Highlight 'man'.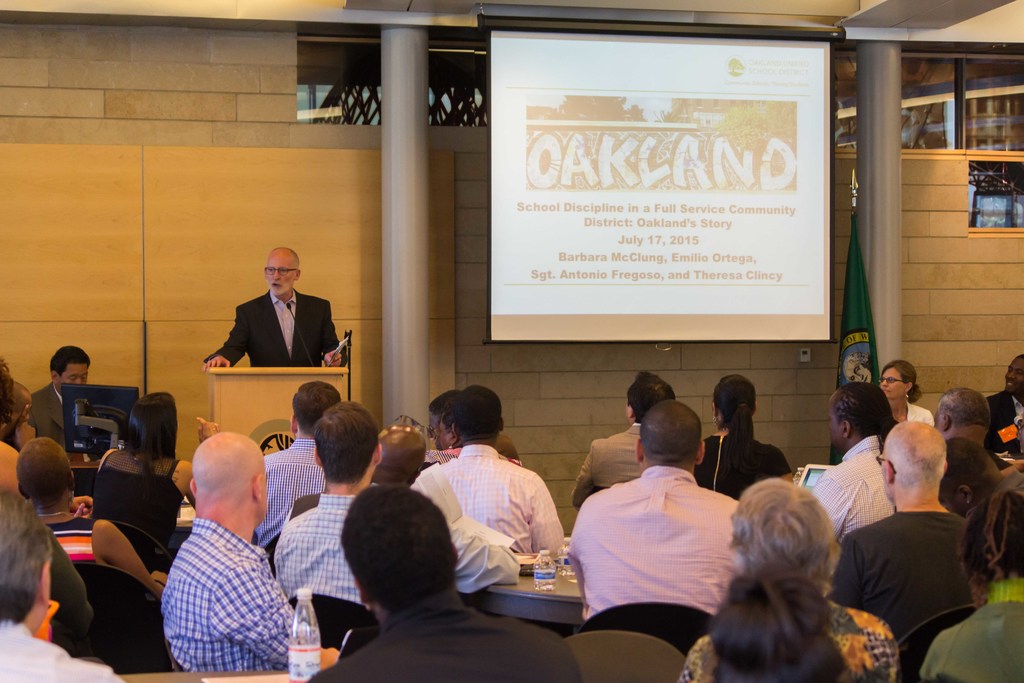
Highlighted region: 204, 249, 349, 372.
